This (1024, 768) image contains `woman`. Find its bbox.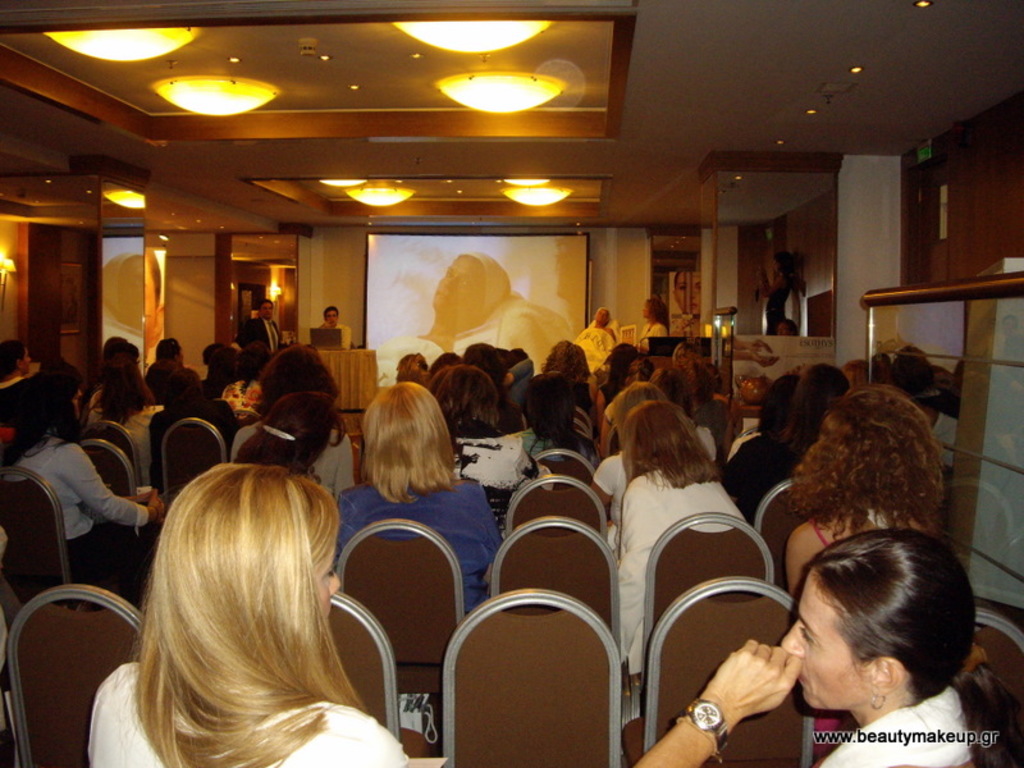
l=198, t=347, r=239, b=398.
